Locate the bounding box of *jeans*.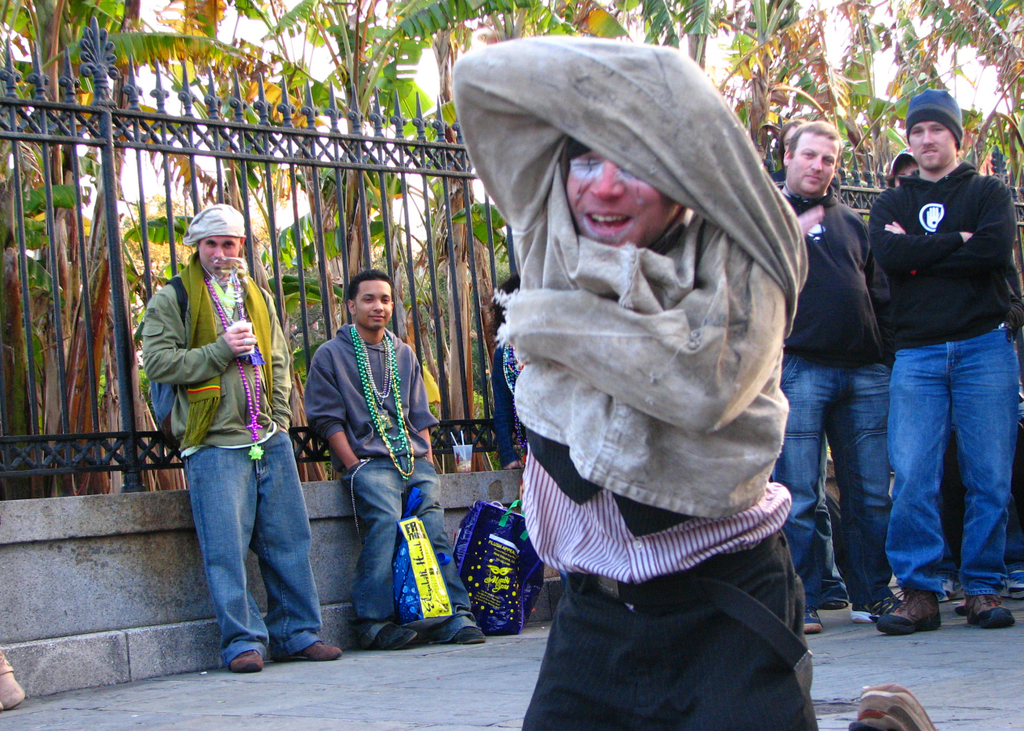
Bounding box: Rect(336, 449, 482, 639).
